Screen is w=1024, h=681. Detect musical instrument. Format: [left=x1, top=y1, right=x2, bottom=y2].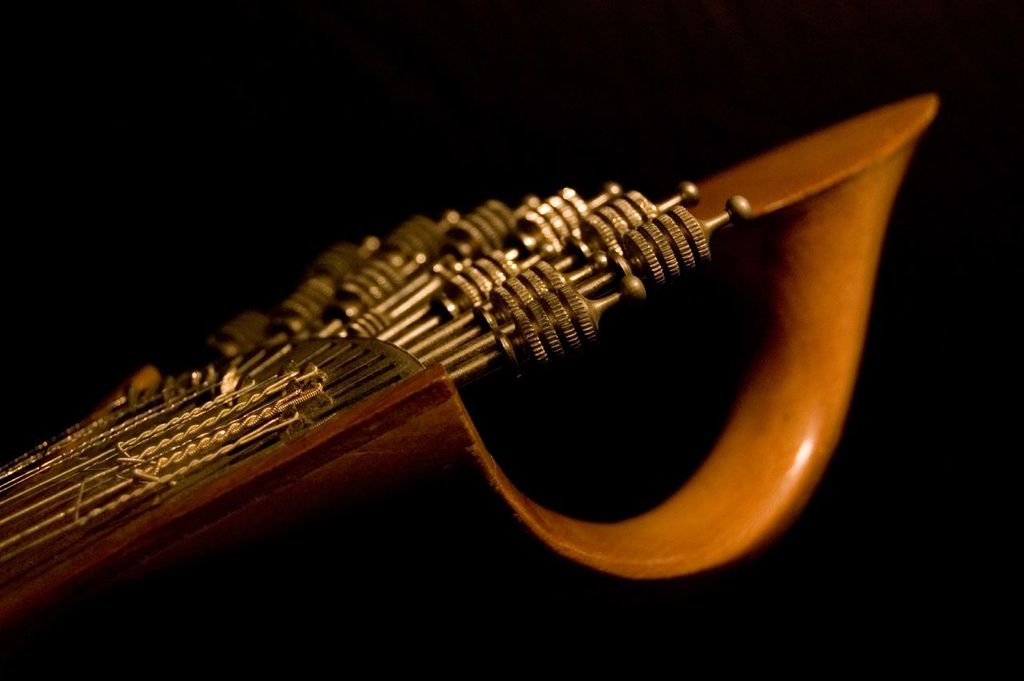
[left=3, top=89, right=943, bottom=667].
